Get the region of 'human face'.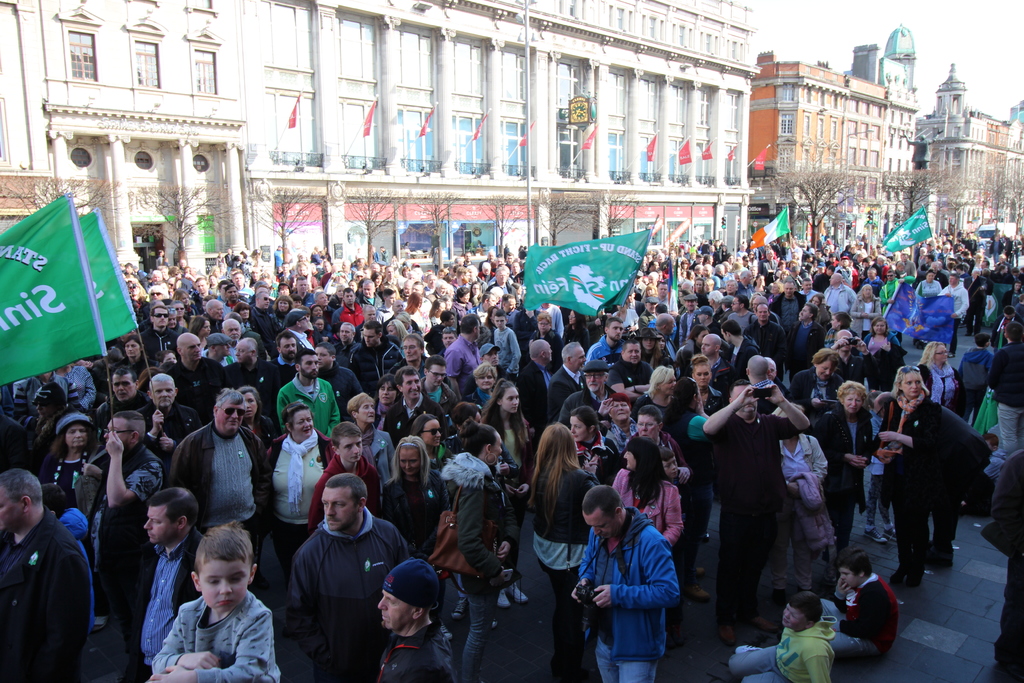
(x1=427, y1=363, x2=447, y2=387).
